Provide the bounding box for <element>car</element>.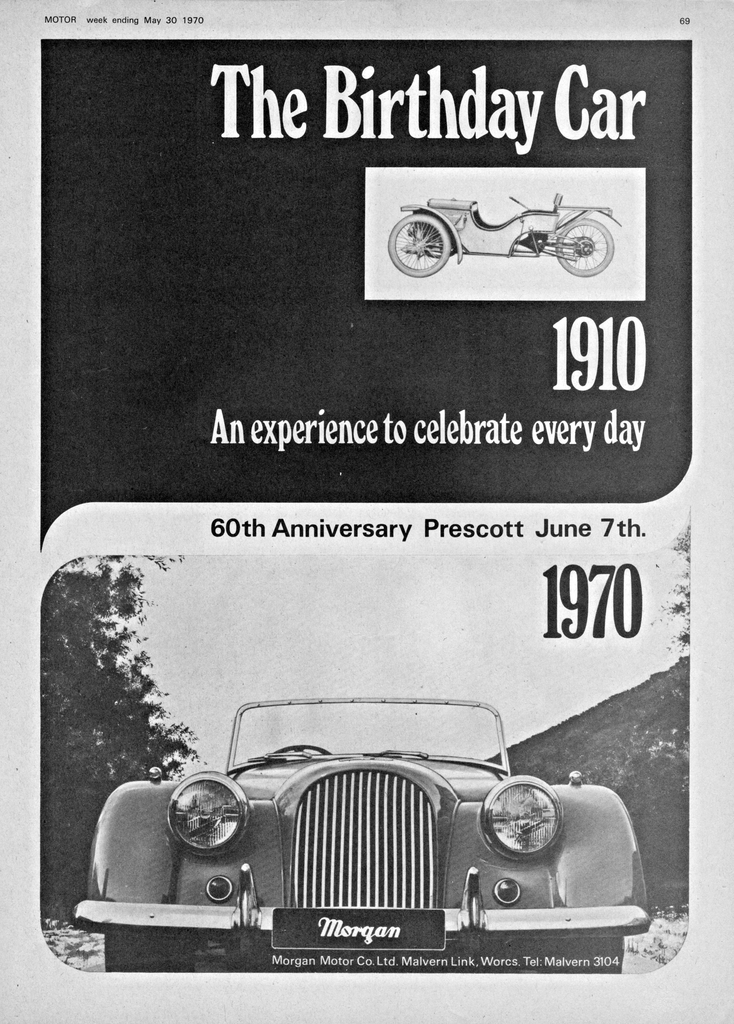
(x1=74, y1=695, x2=650, y2=973).
